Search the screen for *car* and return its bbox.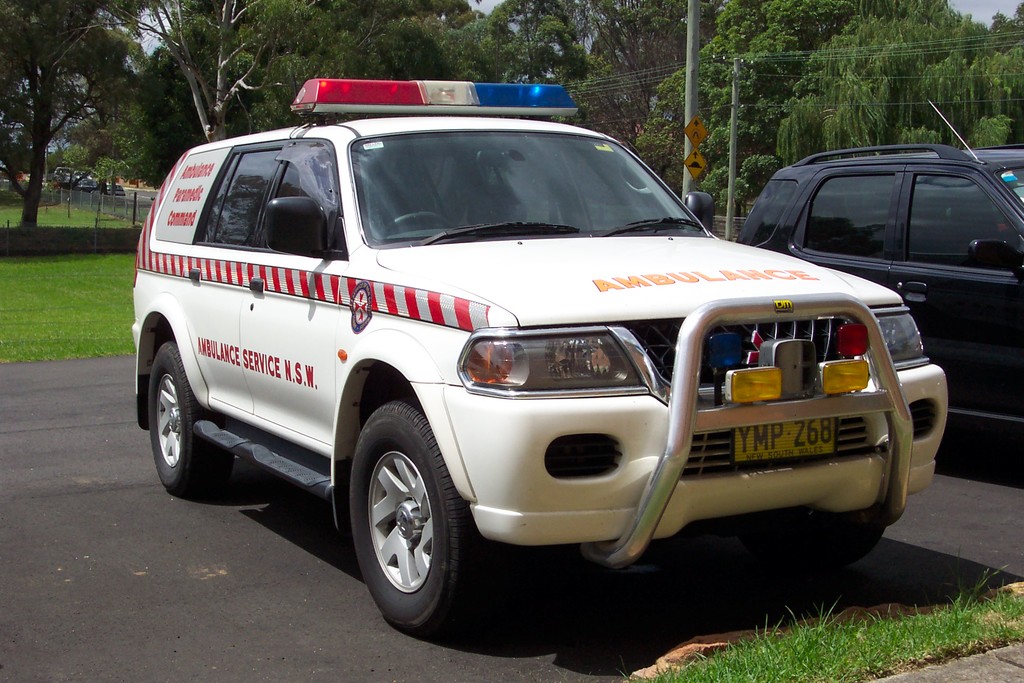
Found: locate(77, 179, 95, 188).
